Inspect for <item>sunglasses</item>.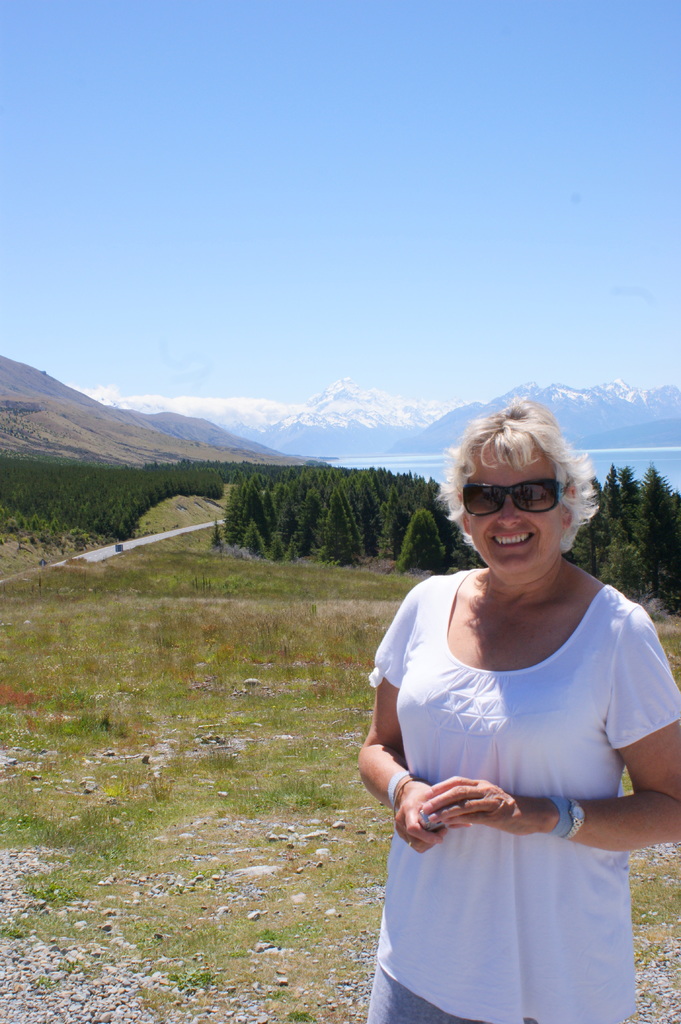
Inspection: (left=462, top=483, right=567, bottom=518).
